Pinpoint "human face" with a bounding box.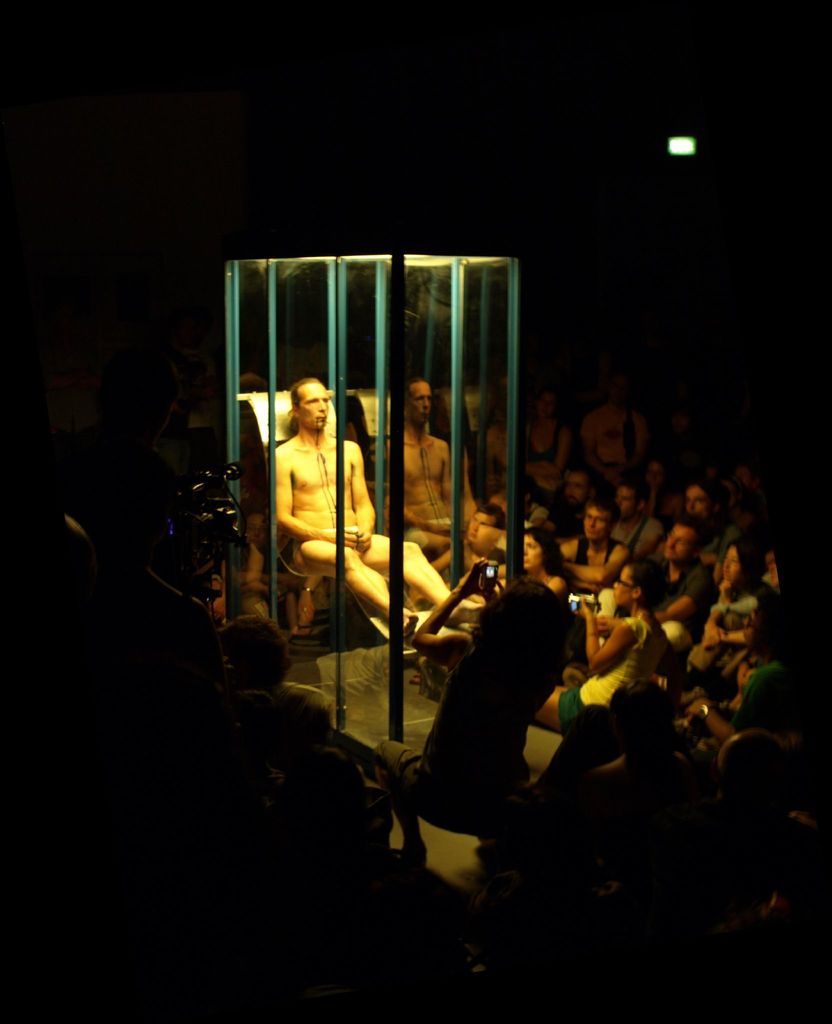
[x1=643, y1=515, x2=687, y2=569].
